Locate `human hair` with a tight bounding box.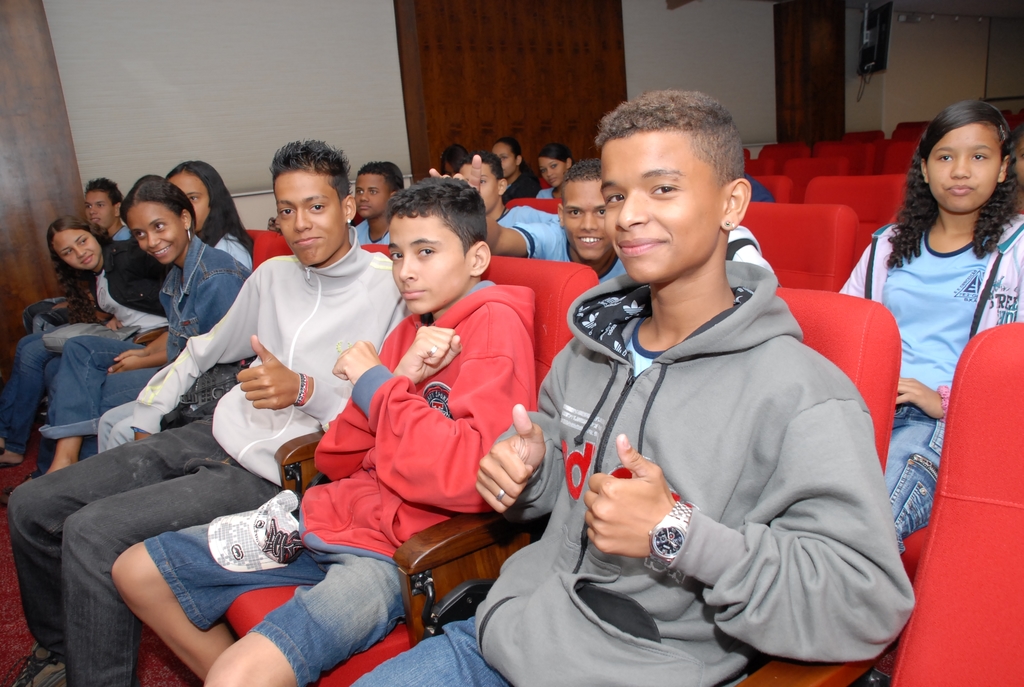
559/158/598/215.
